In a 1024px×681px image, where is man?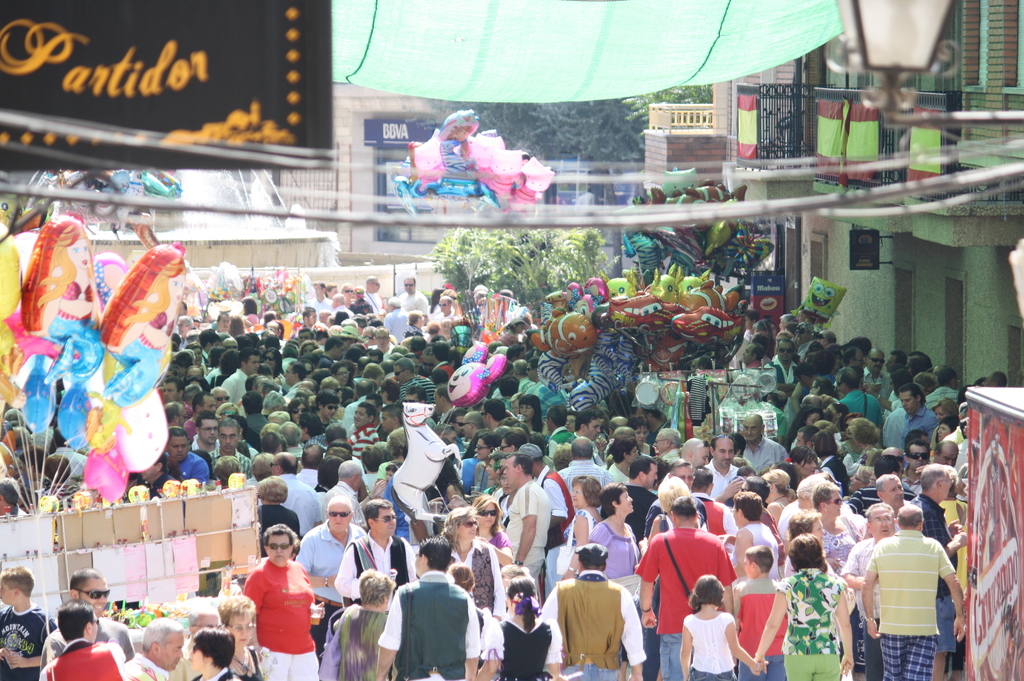
[154, 366, 180, 397].
